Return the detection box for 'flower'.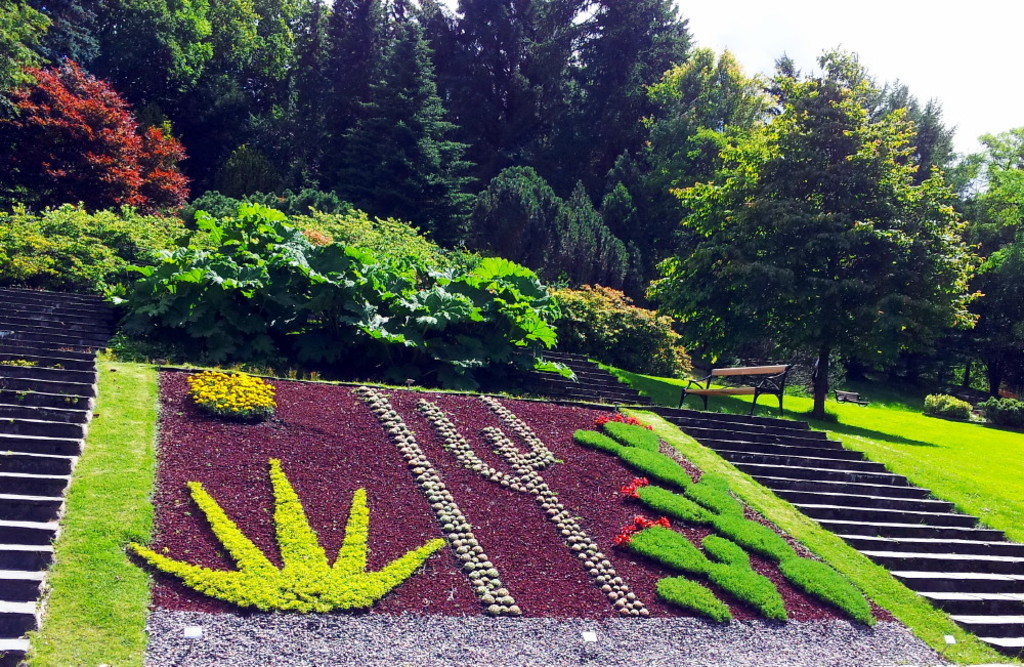
[left=617, top=530, right=628, bottom=545].
